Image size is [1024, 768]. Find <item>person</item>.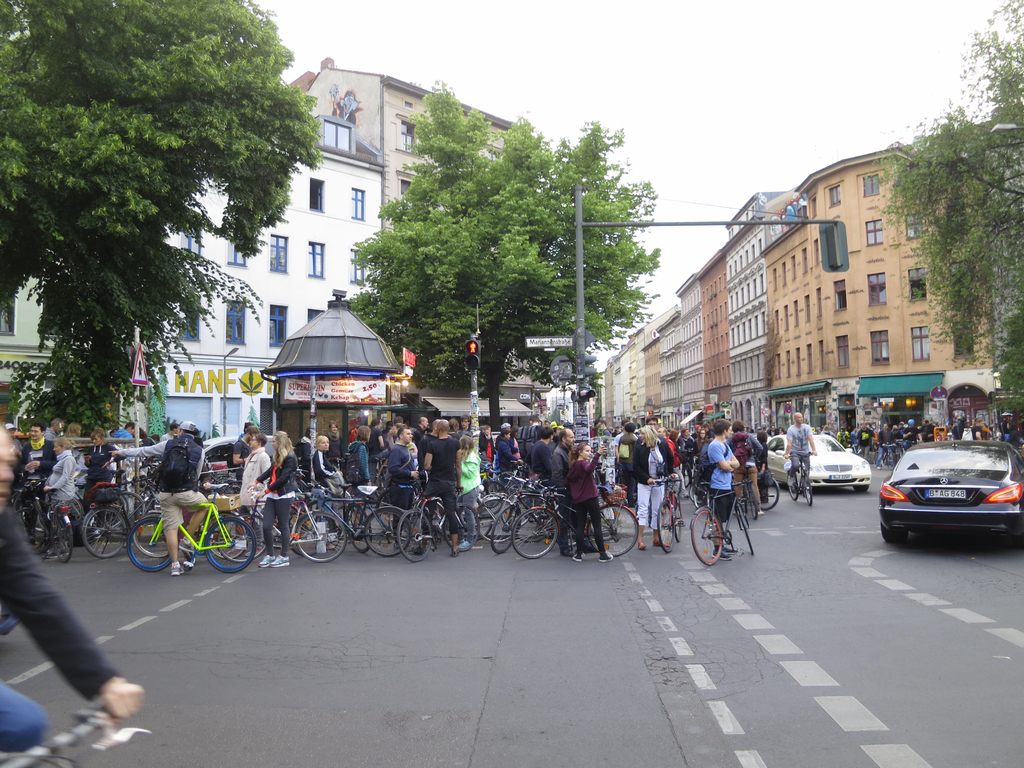
detection(566, 442, 612, 562).
